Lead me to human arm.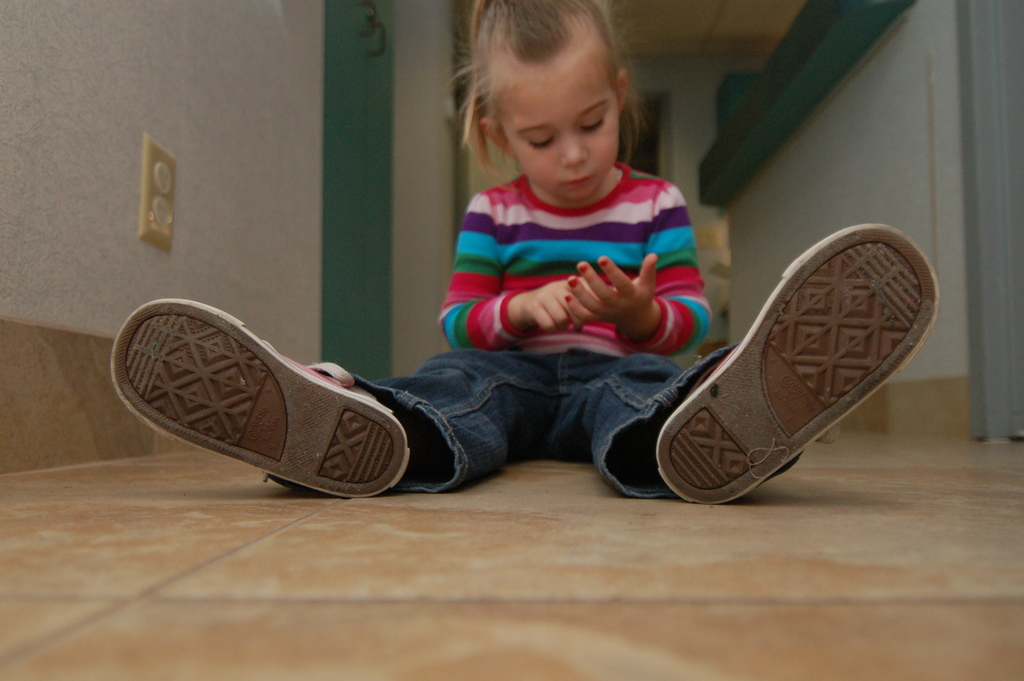
Lead to detection(564, 198, 710, 358).
